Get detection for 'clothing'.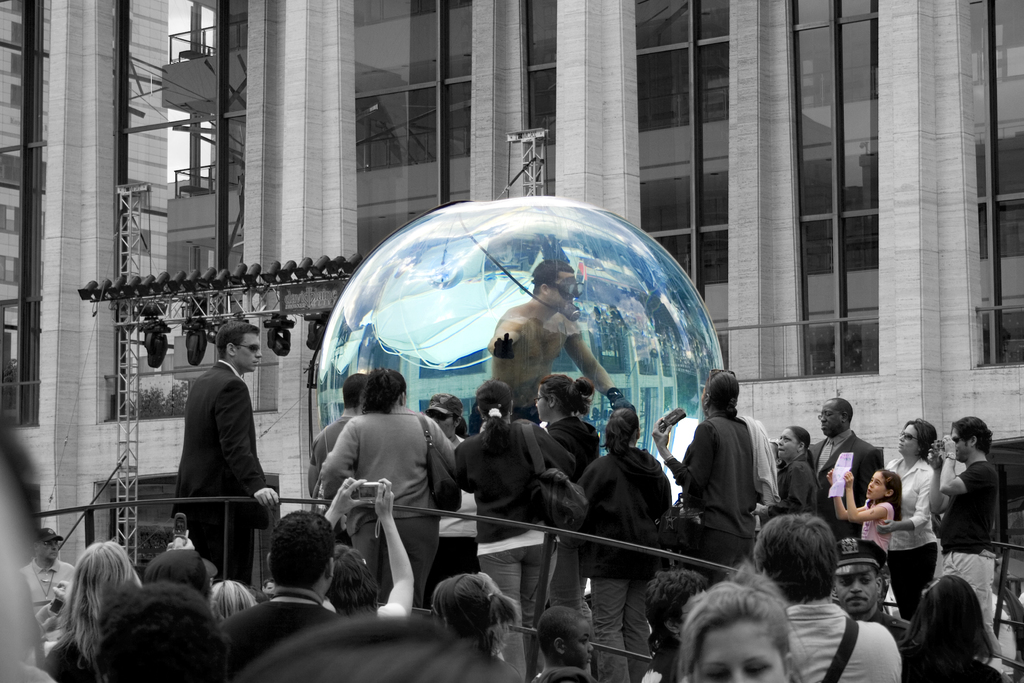
Detection: pyautogui.locateOnScreen(543, 415, 606, 616).
